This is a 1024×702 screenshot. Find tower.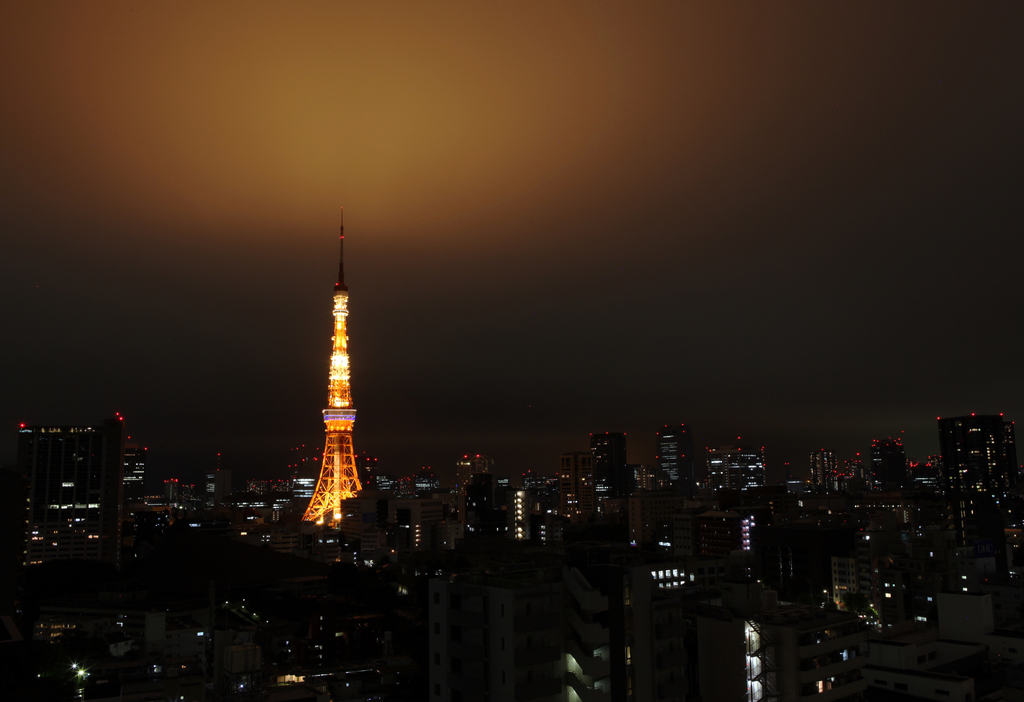
Bounding box: (810, 448, 833, 490).
